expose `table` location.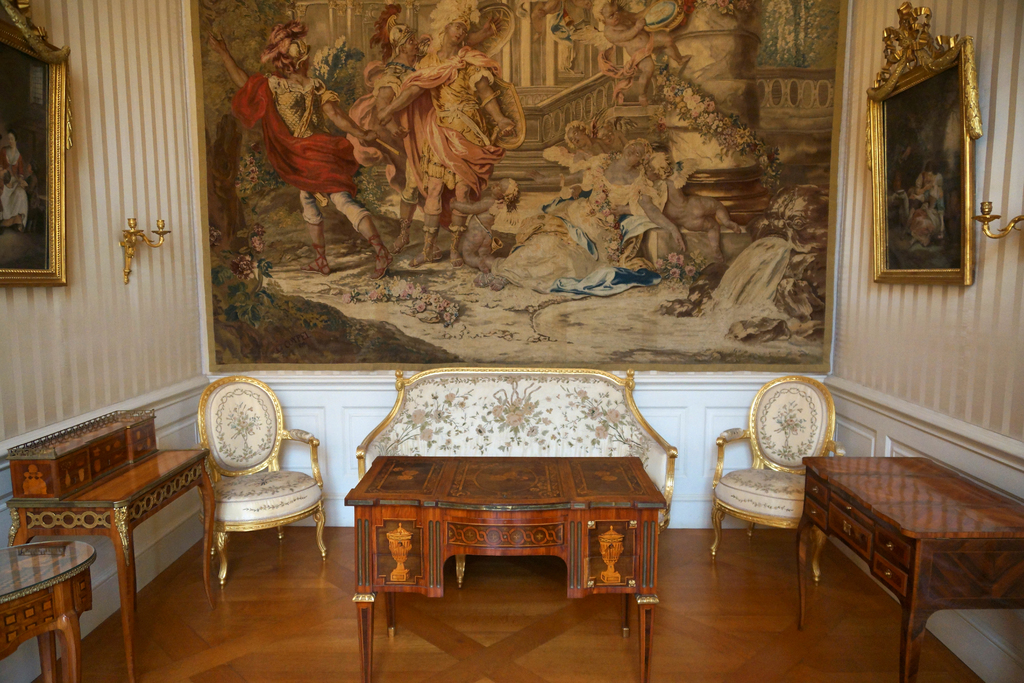
Exposed at (x1=10, y1=403, x2=209, y2=659).
